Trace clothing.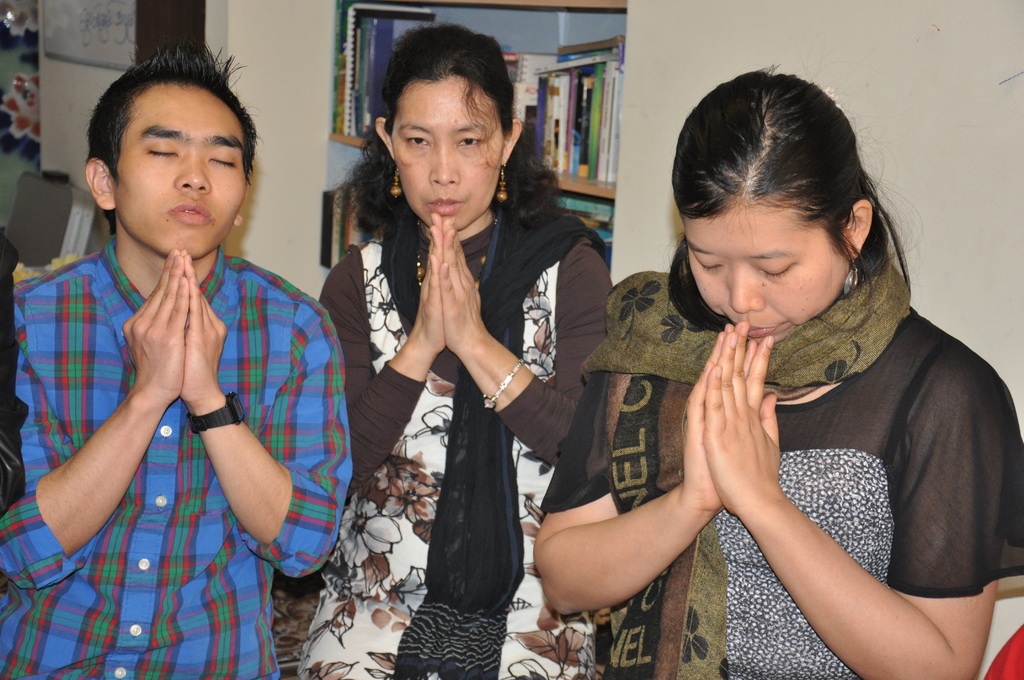
Traced to pyautogui.locateOnScreen(1, 221, 371, 679).
